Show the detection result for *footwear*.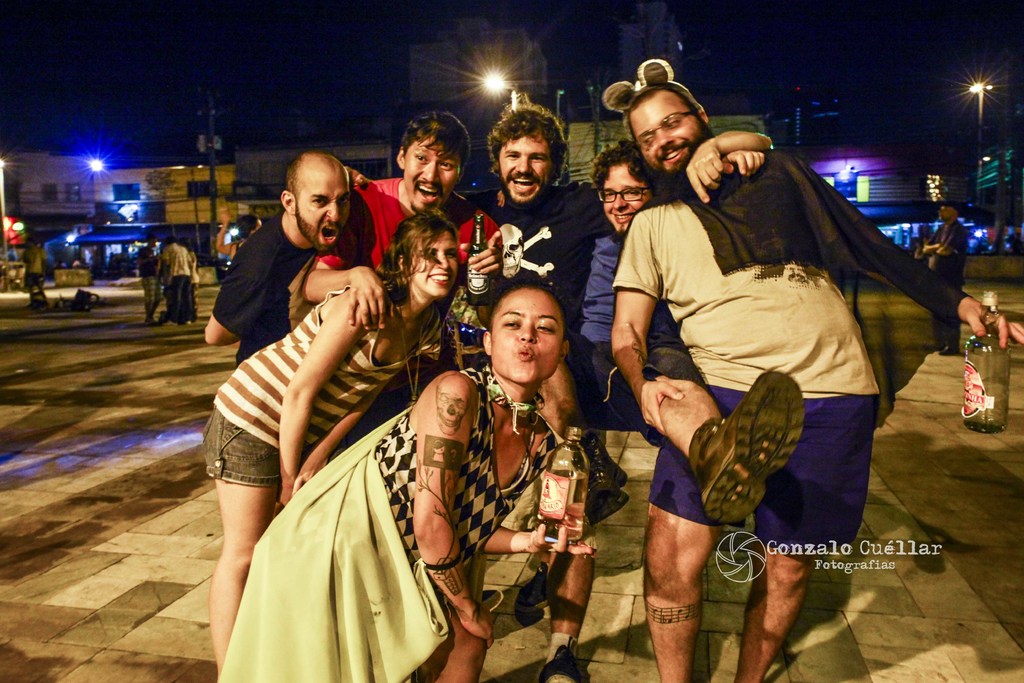
[688, 375, 812, 529].
